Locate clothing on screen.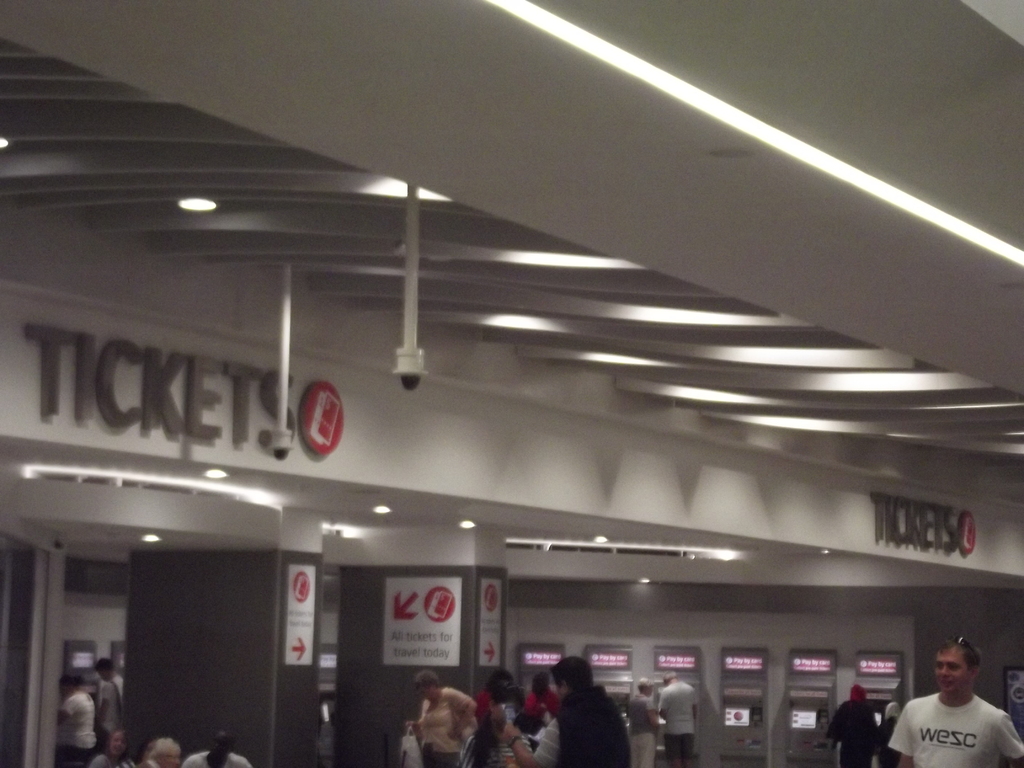
On screen at 180:752:252:767.
